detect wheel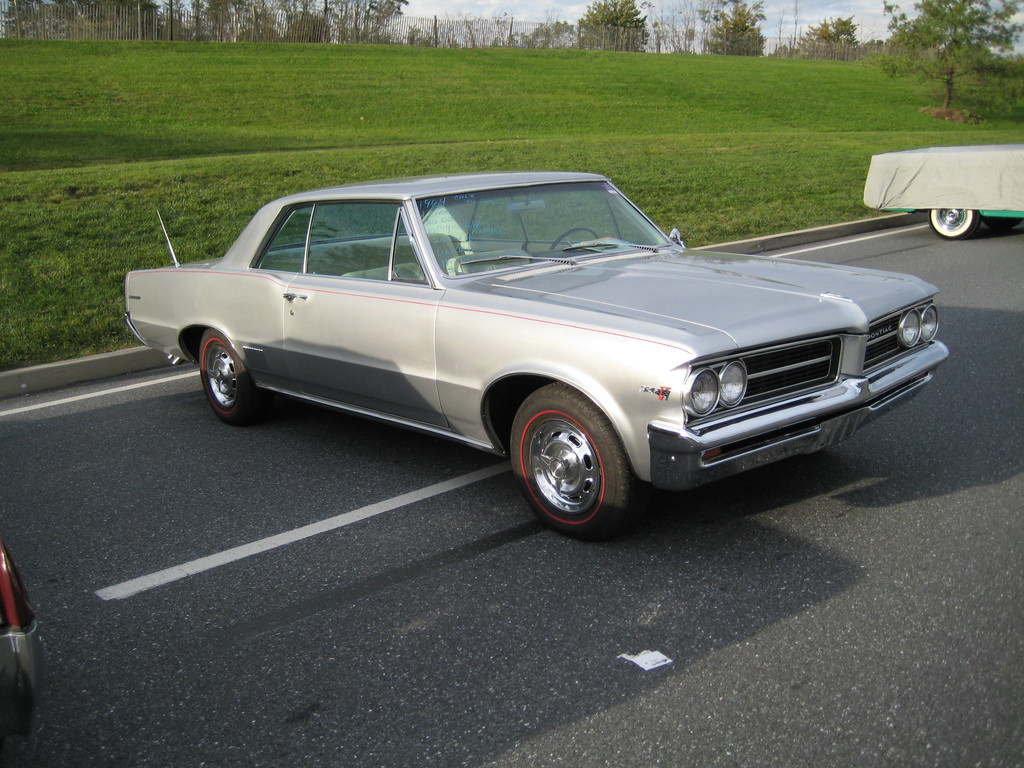
515:406:624:523
